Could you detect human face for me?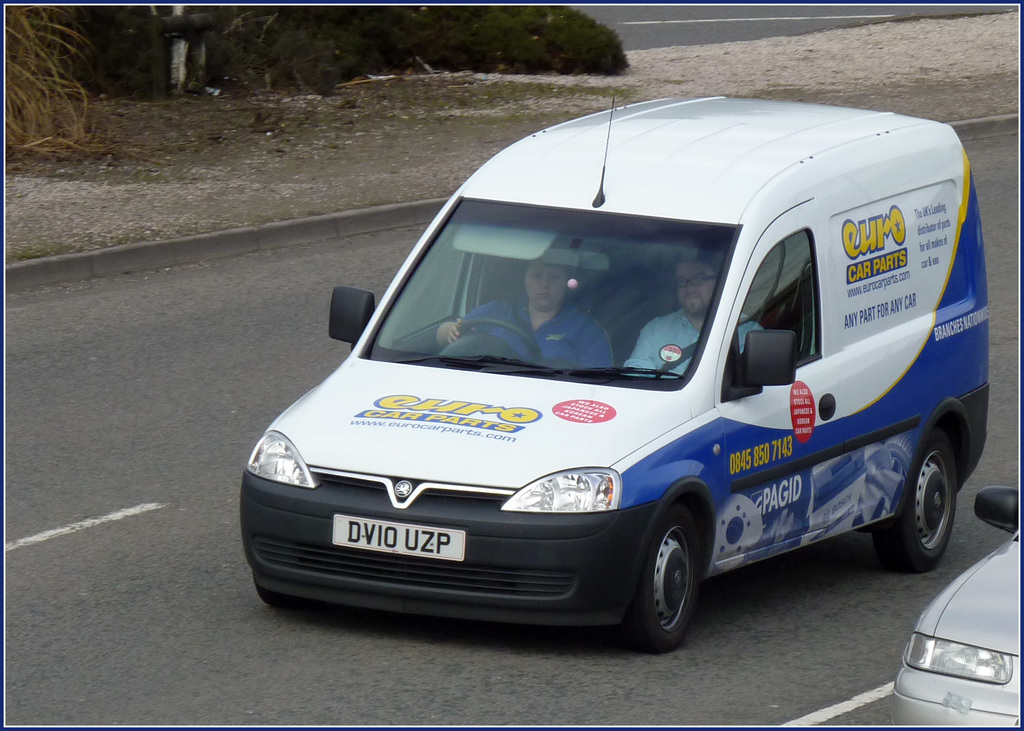
Detection result: 677:261:717:311.
